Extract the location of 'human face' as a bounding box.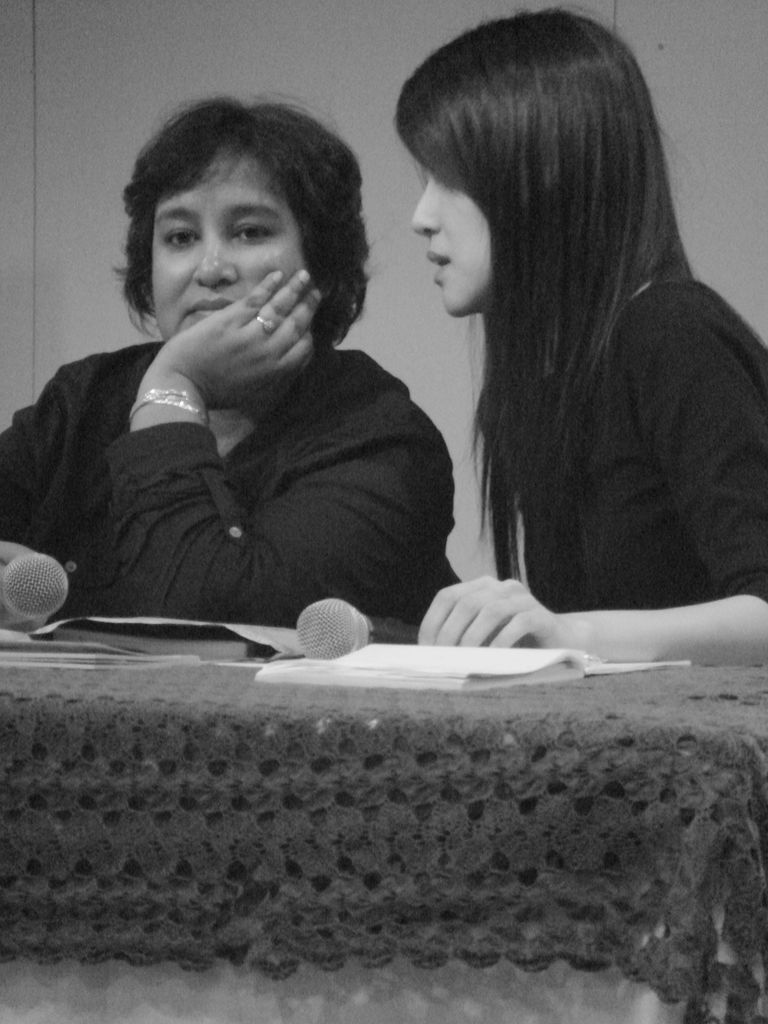
(x1=148, y1=141, x2=307, y2=346).
